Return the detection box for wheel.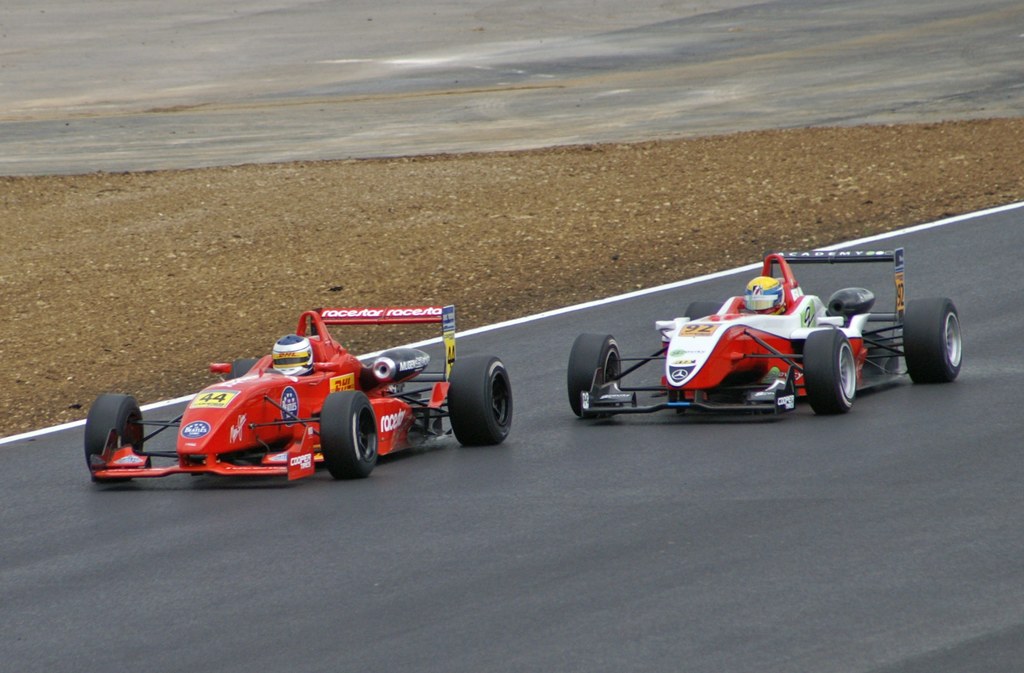
(x1=902, y1=294, x2=964, y2=383).
